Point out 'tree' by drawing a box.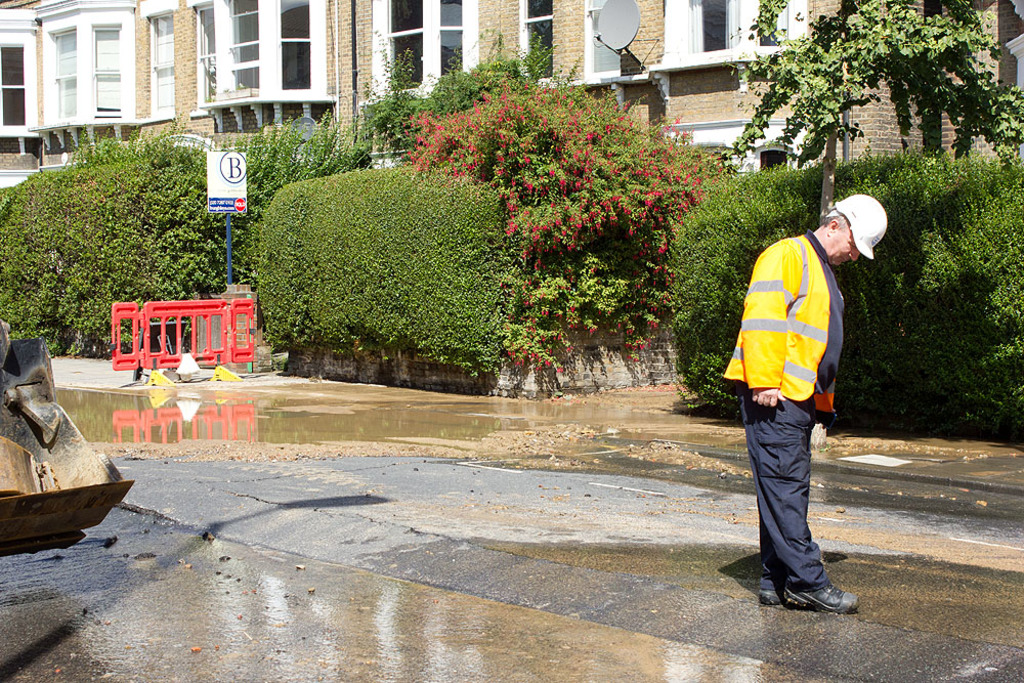
729 0 1023 226.
